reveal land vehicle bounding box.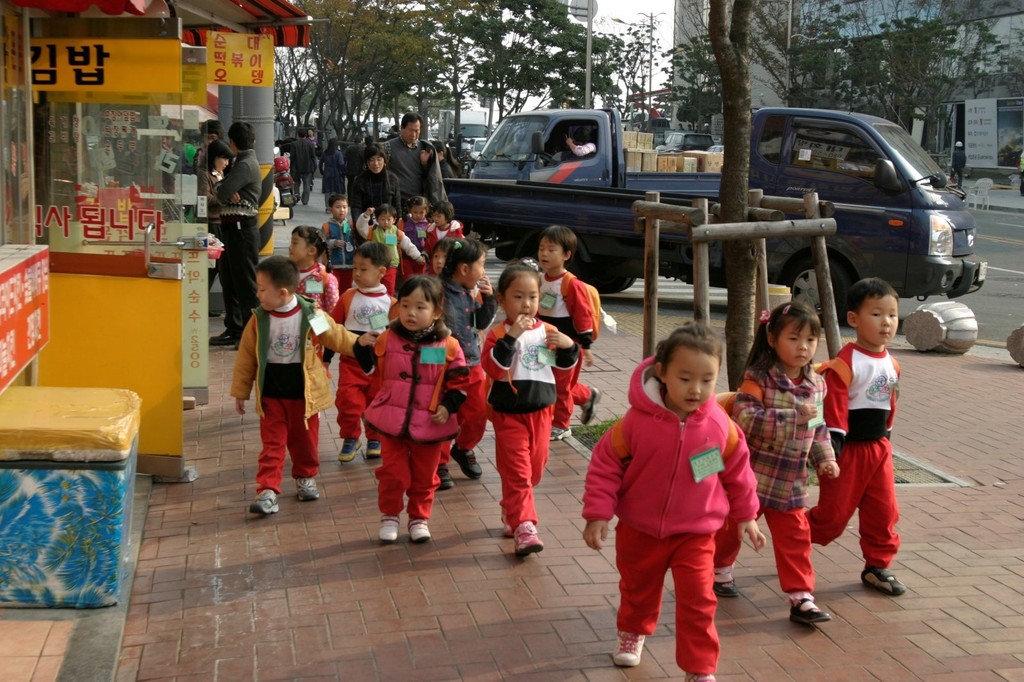
Revealed: detection(657, 126, 717, 155).
